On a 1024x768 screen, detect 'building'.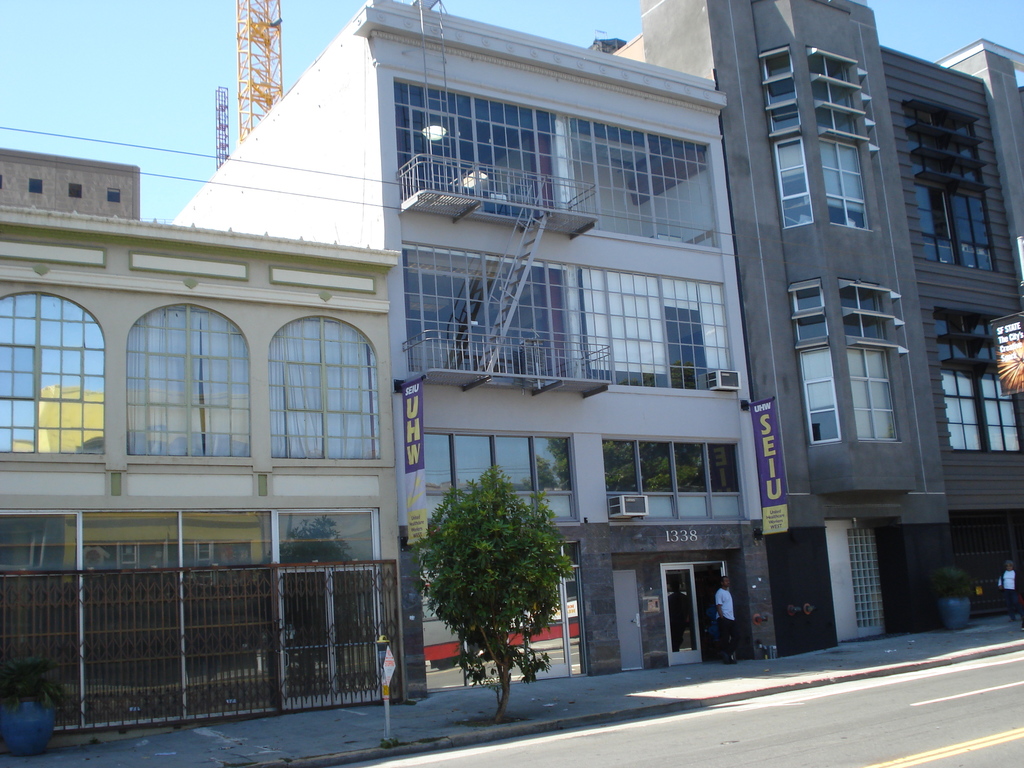
BBox(590, 0, 1023, 654).
